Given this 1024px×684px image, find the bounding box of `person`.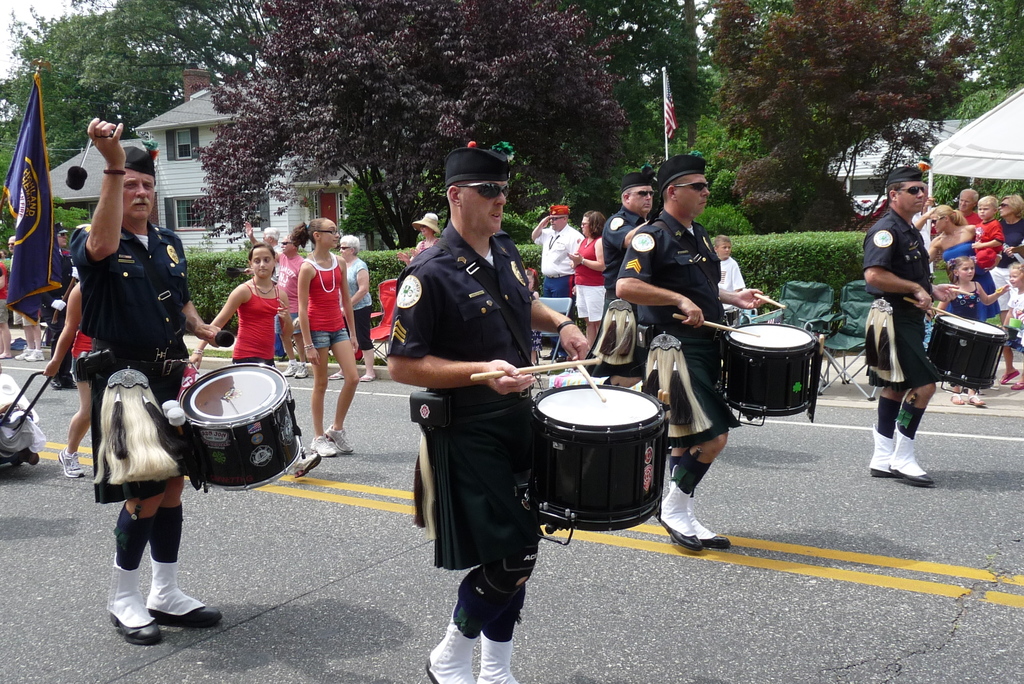
329,237,377,378.
